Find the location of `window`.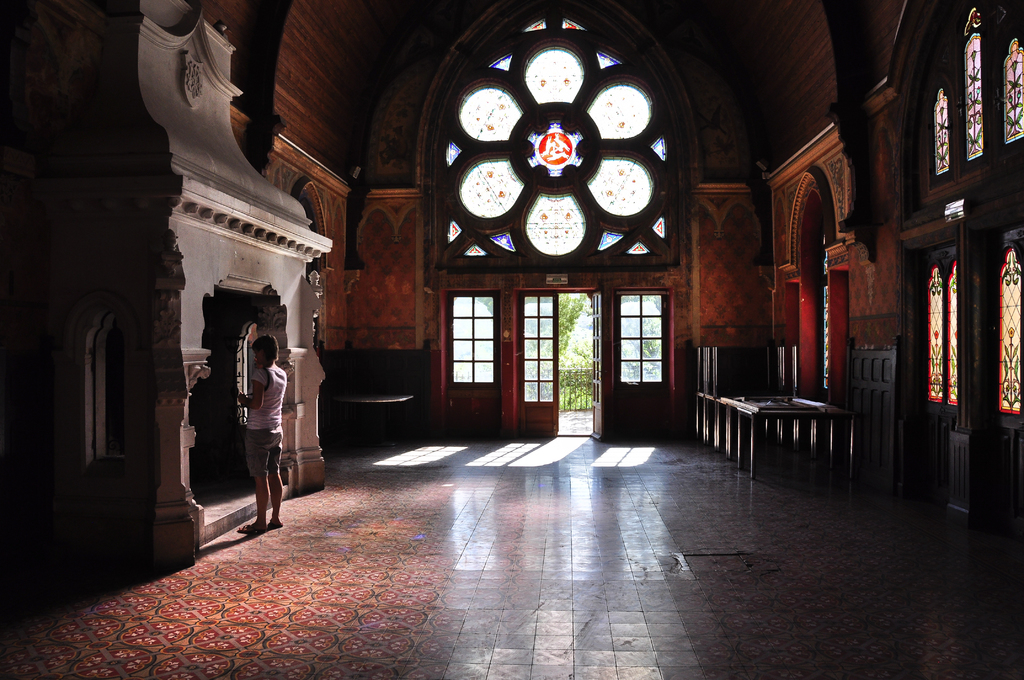
Location: 997,253,1023,408.
